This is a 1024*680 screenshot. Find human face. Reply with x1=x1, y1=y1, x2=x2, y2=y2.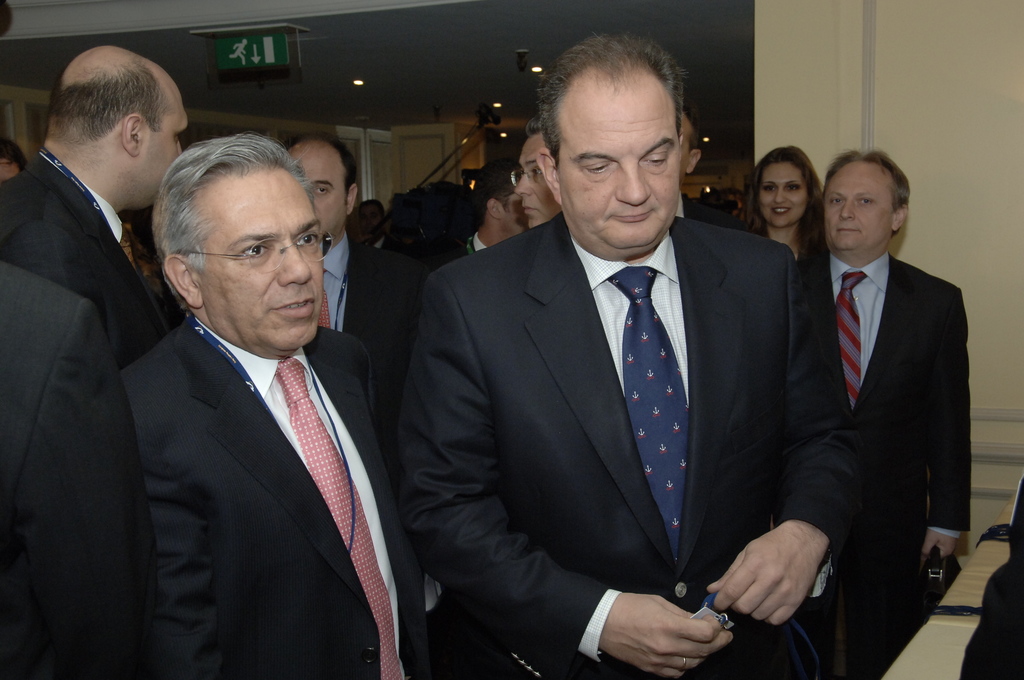
x1=498, y1=156, x2=532, y2=240.
